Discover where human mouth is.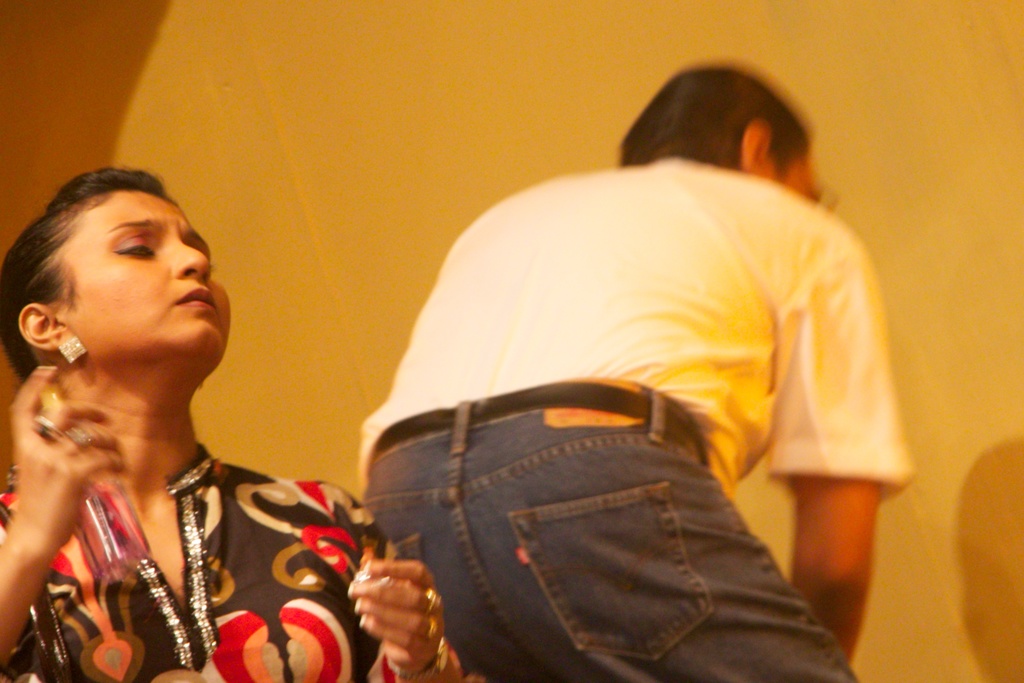
Discovered at [177, 281, 224, 315].
